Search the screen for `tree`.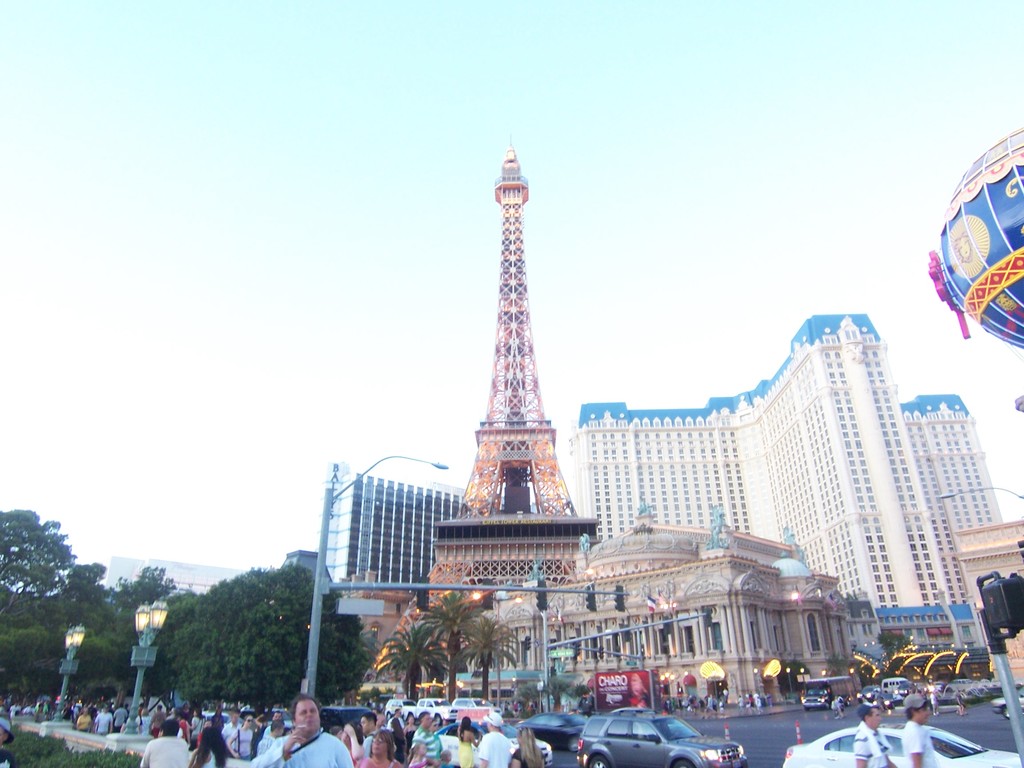
Found at x1=870, y1=630, x2=908, y2=662.
